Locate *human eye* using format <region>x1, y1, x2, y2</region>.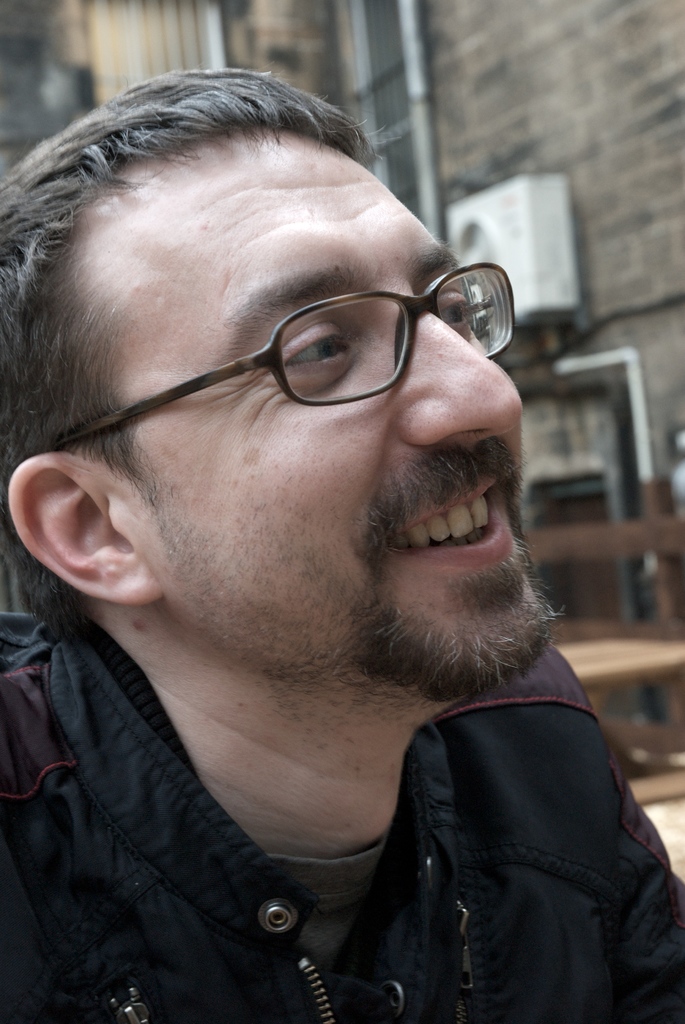
<region>279, 323, 358, 373</region>.
